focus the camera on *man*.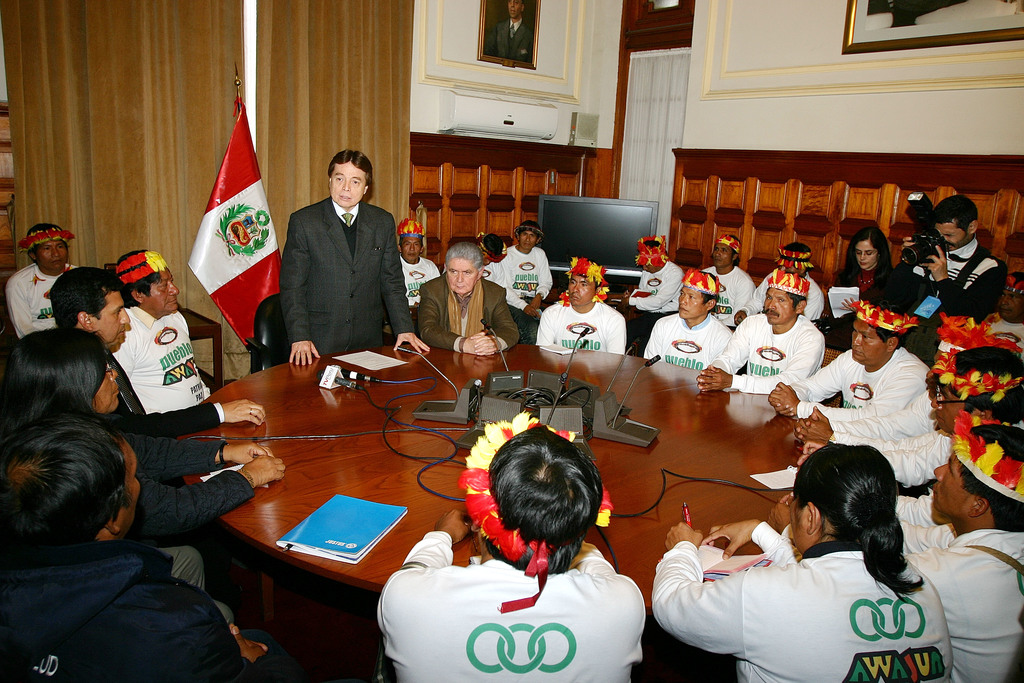
Focus region: left=534, top=260, right=634, bottom=361.
